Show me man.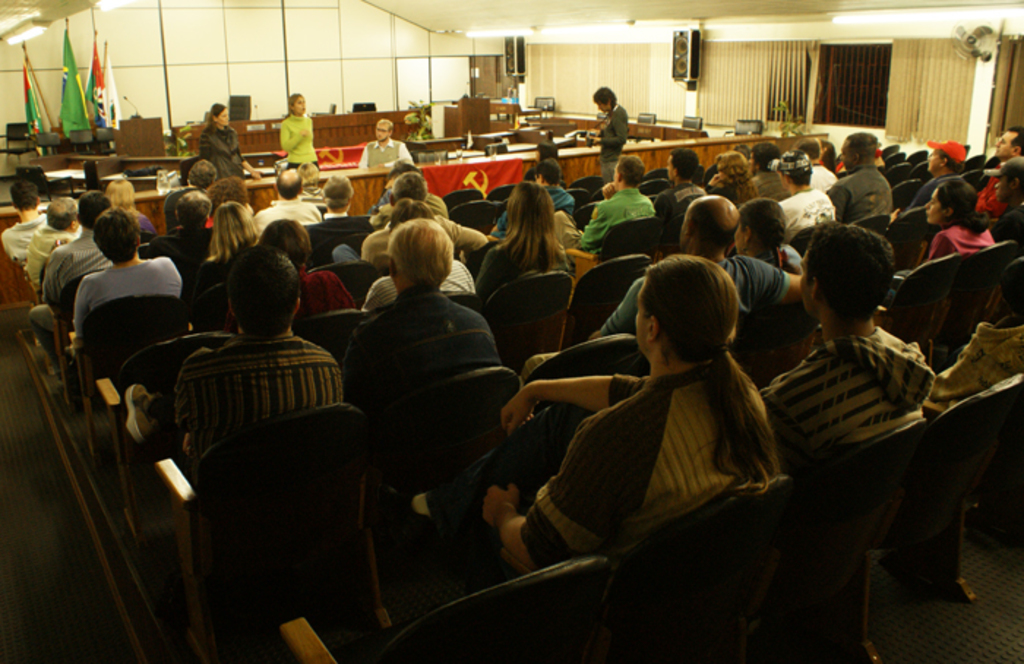
man is here: [left=0, top=178, right=44, bottom=260].
